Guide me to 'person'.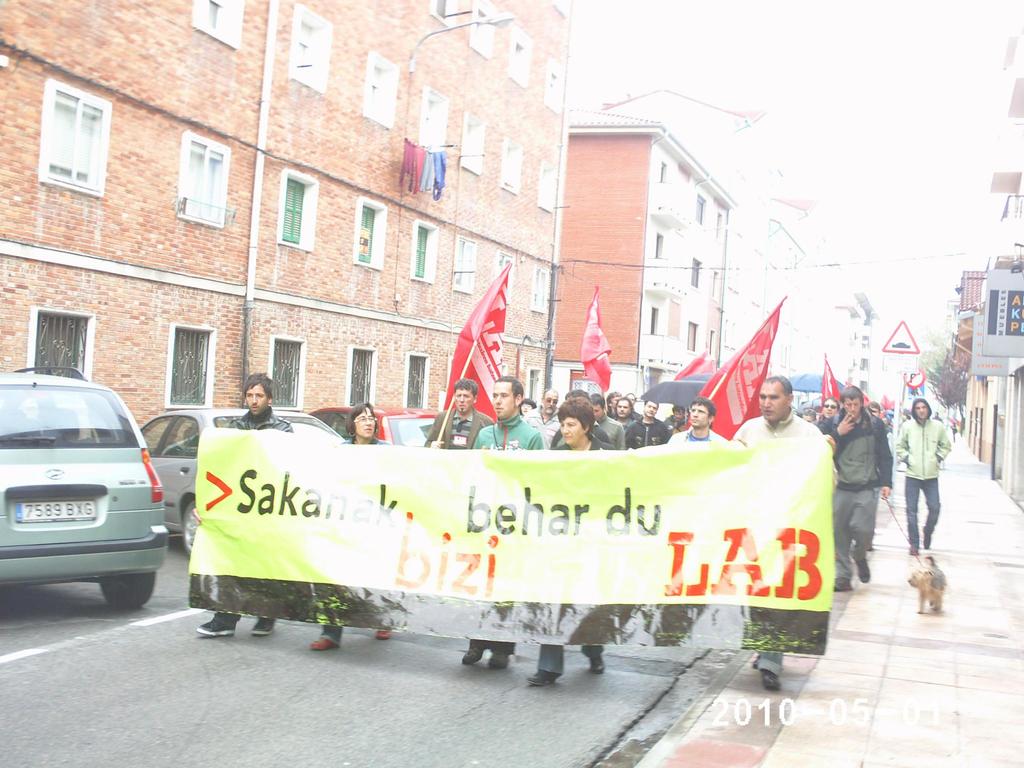
Guidance: bbox=(584, 390, 613, 449).
